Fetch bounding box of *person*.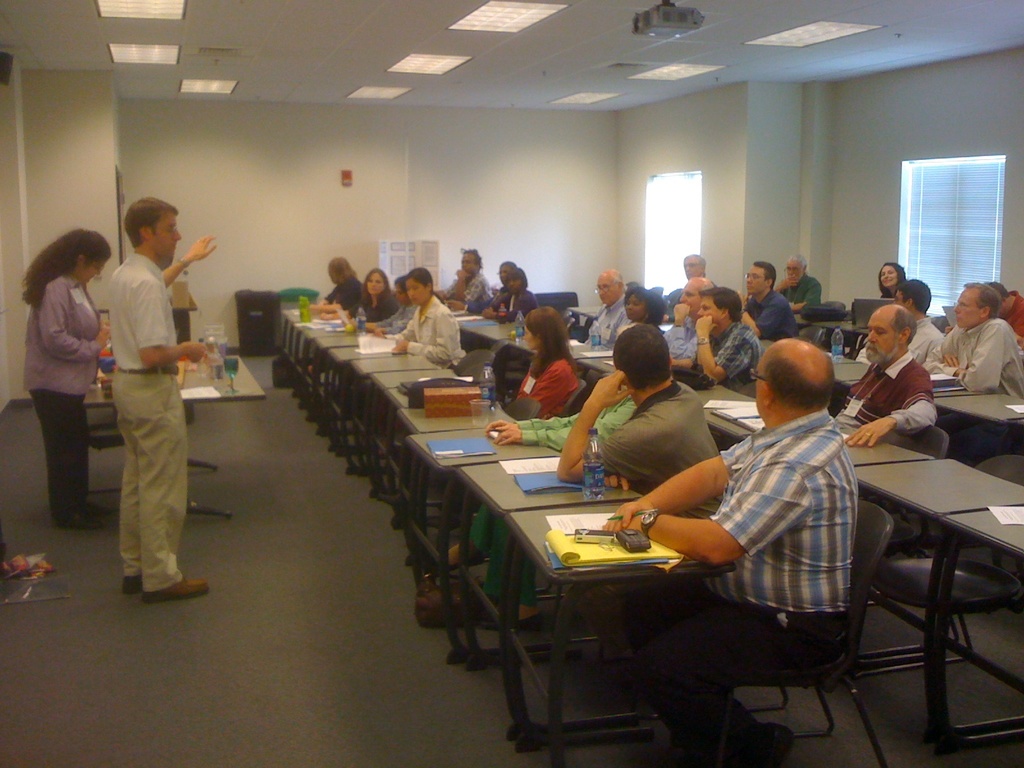
Bbox: [x1=331, y1=249, x2=367, y2=327].
